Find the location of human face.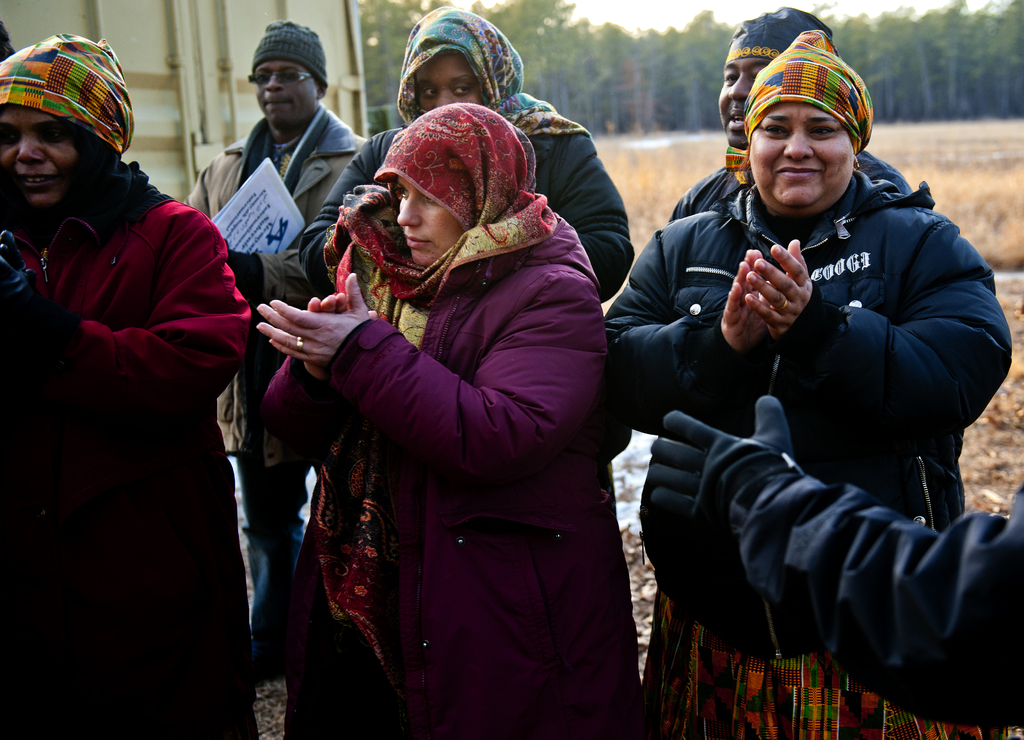
Location: 385:170:493:261.
